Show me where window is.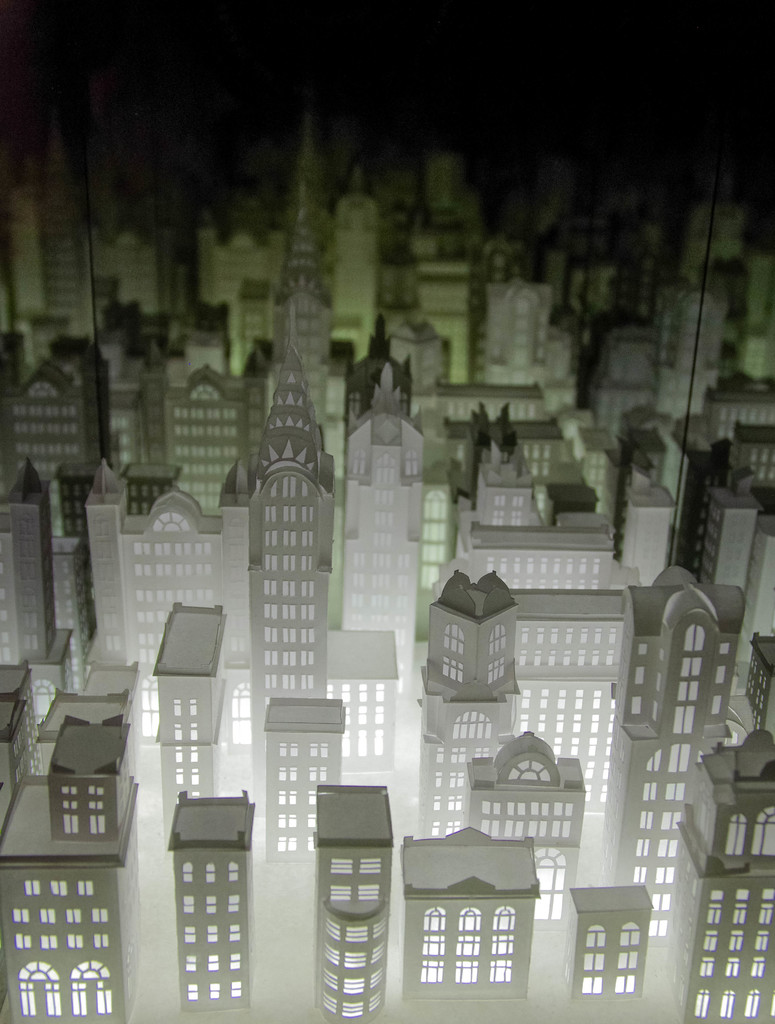
window is at rect(636, 812, 655, 831).
